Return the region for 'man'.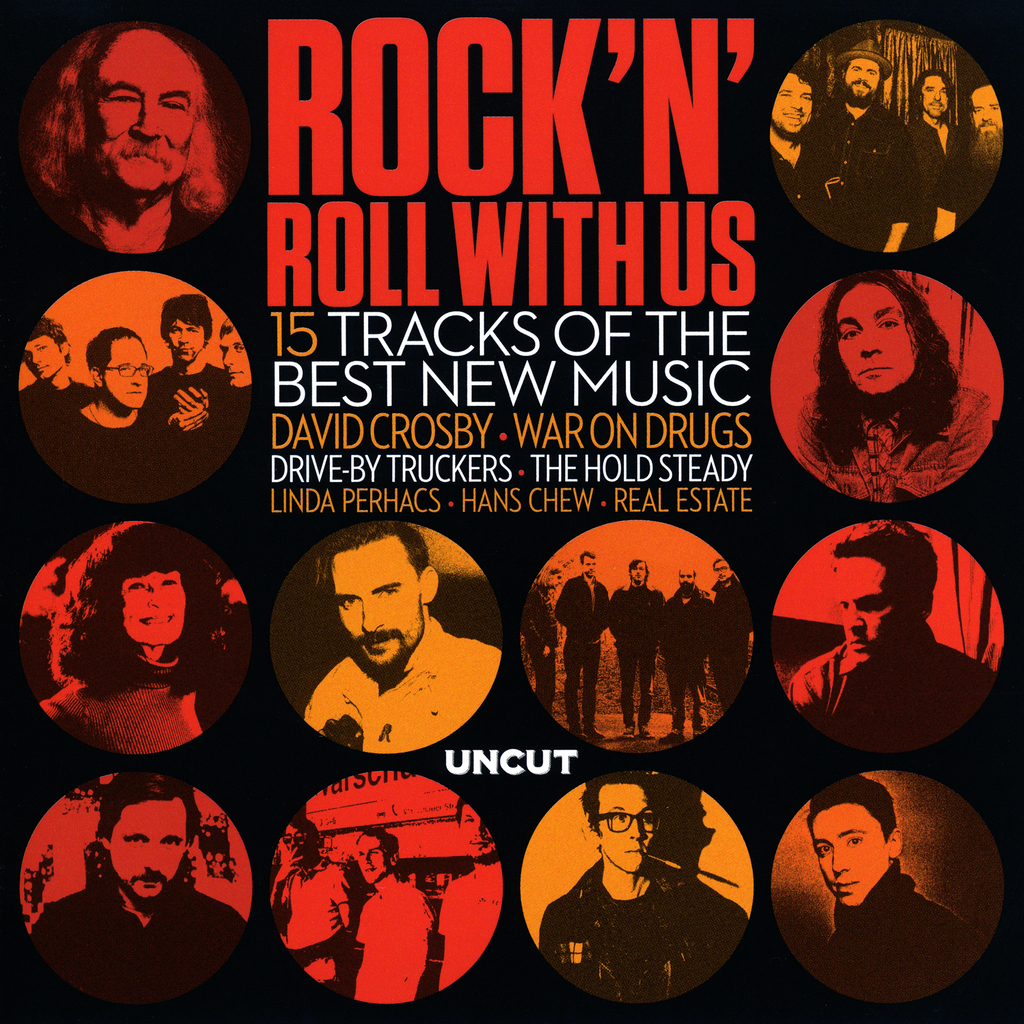
42/326/154/503.
